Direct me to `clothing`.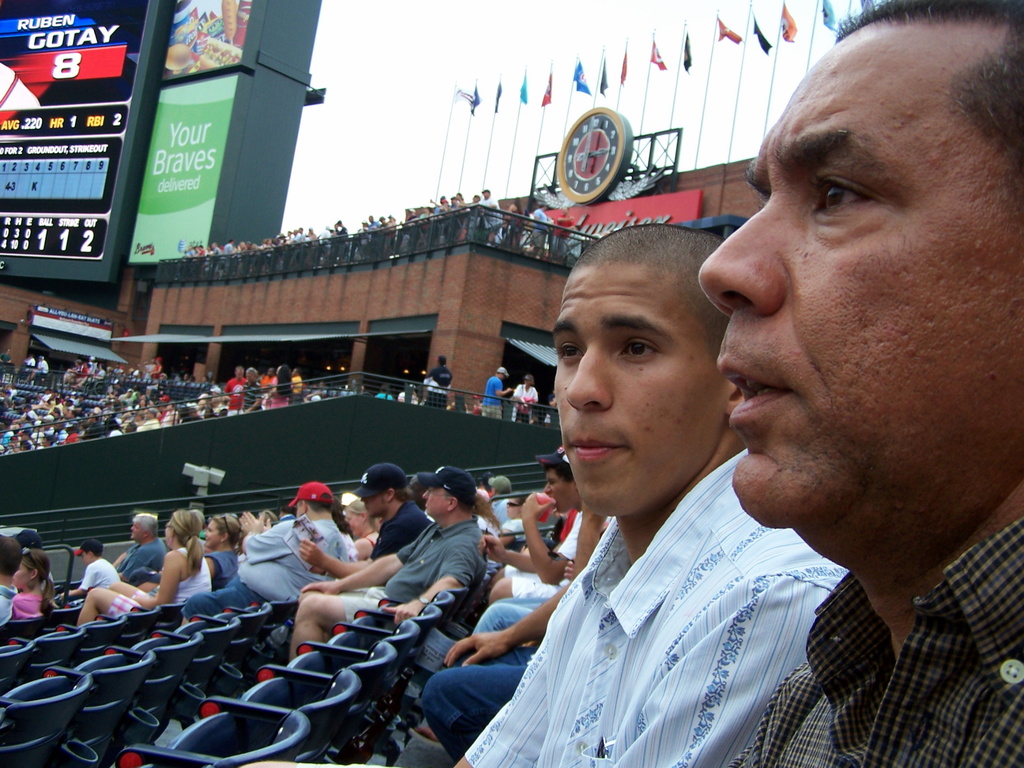
Direction: l=340, t=520, r=486, b=620.
